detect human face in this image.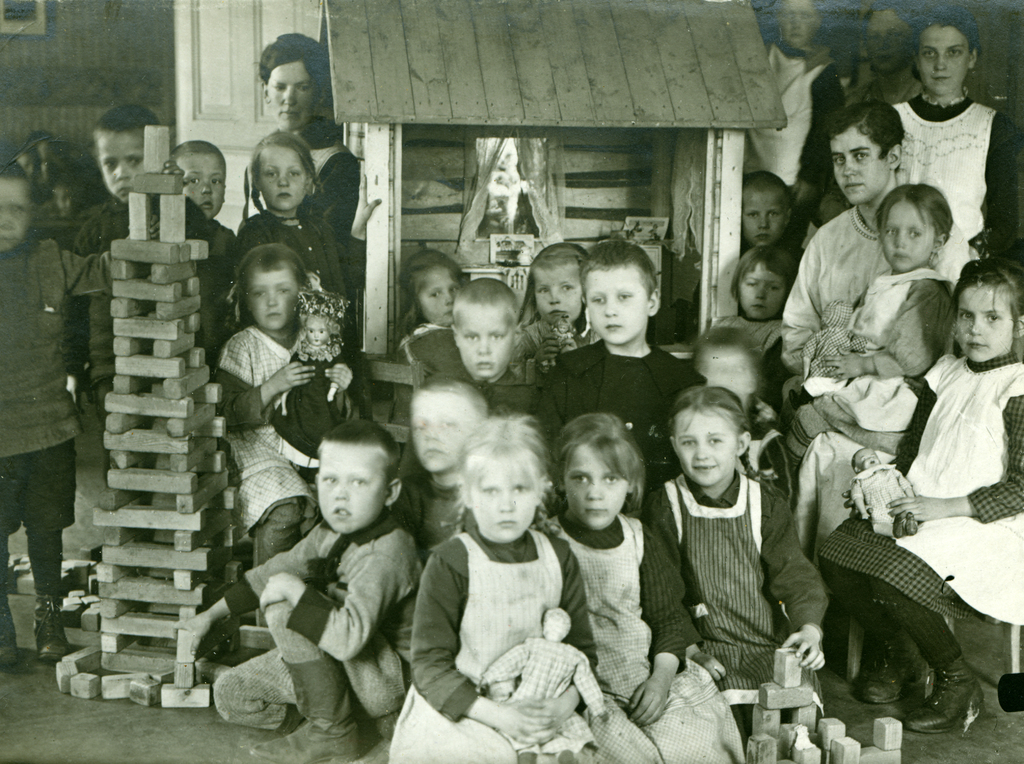
Detection: [left=316, top=444, right=387, bottom=536].
